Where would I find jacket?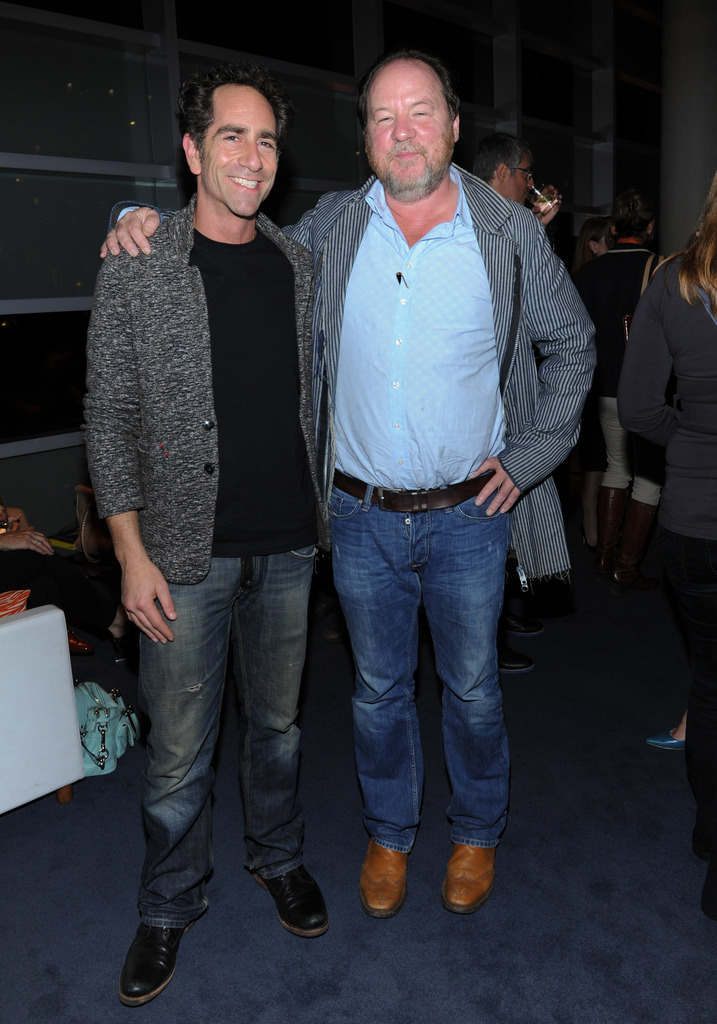
At 71 148 338 557.
